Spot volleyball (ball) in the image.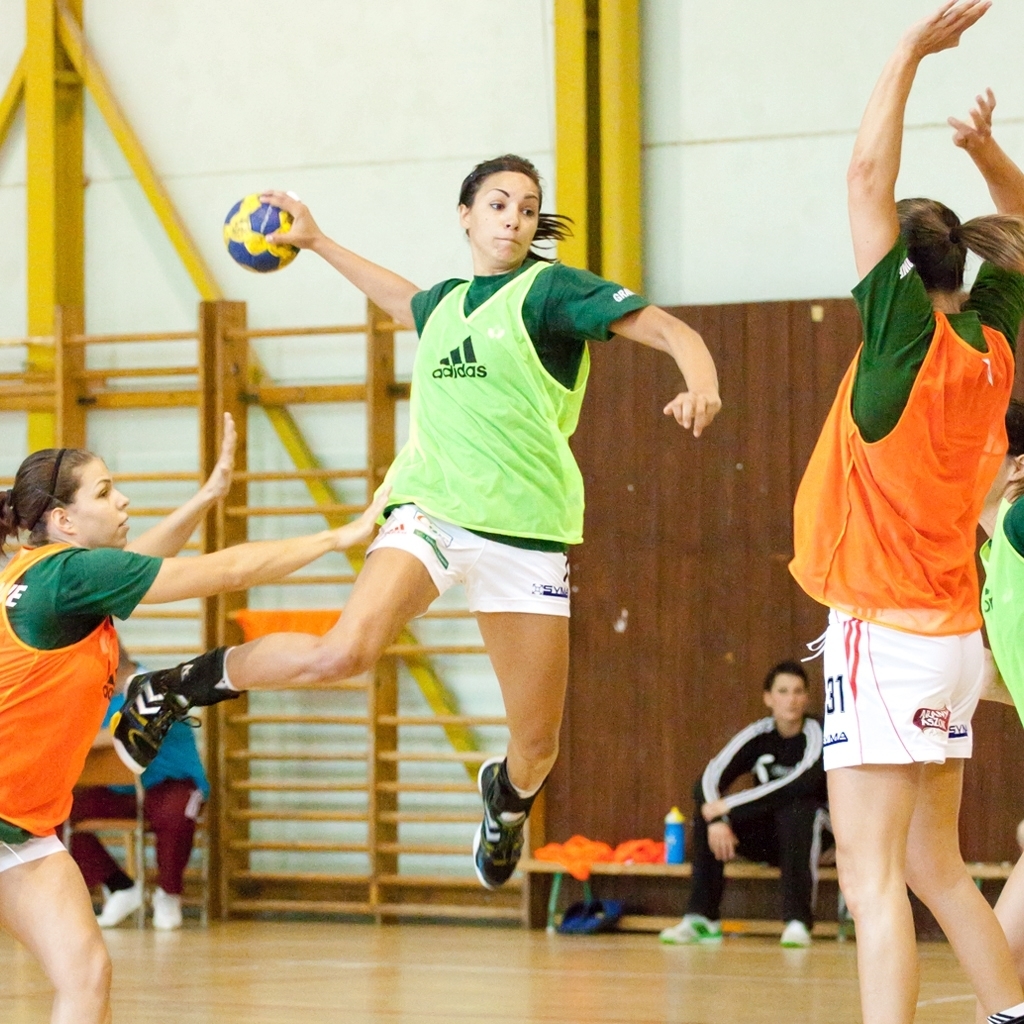
volleyball (ball) found at bbox=(221, 191, 297, 270).
